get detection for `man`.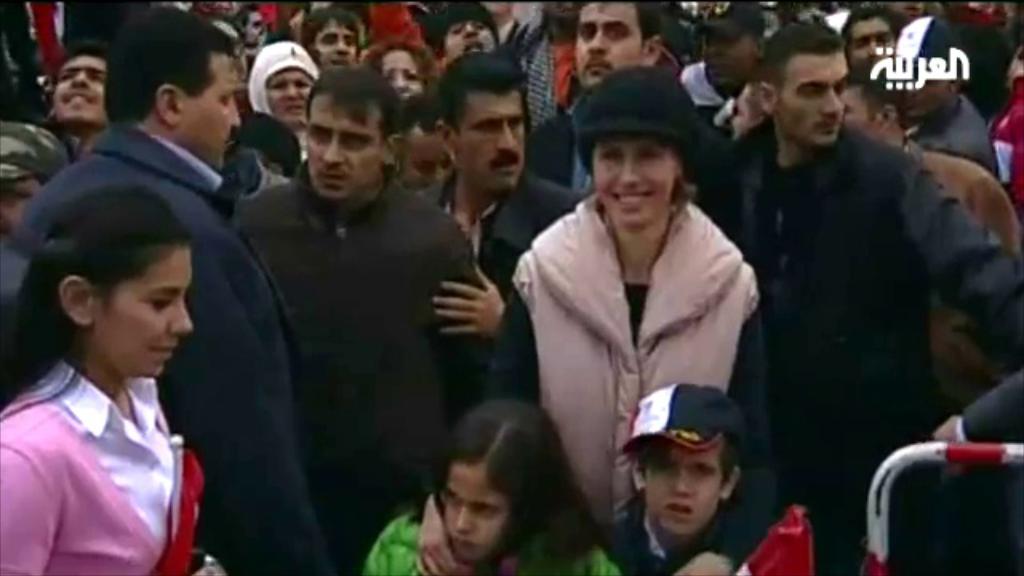
Detection: Rect(42, 42, 109, 150).
